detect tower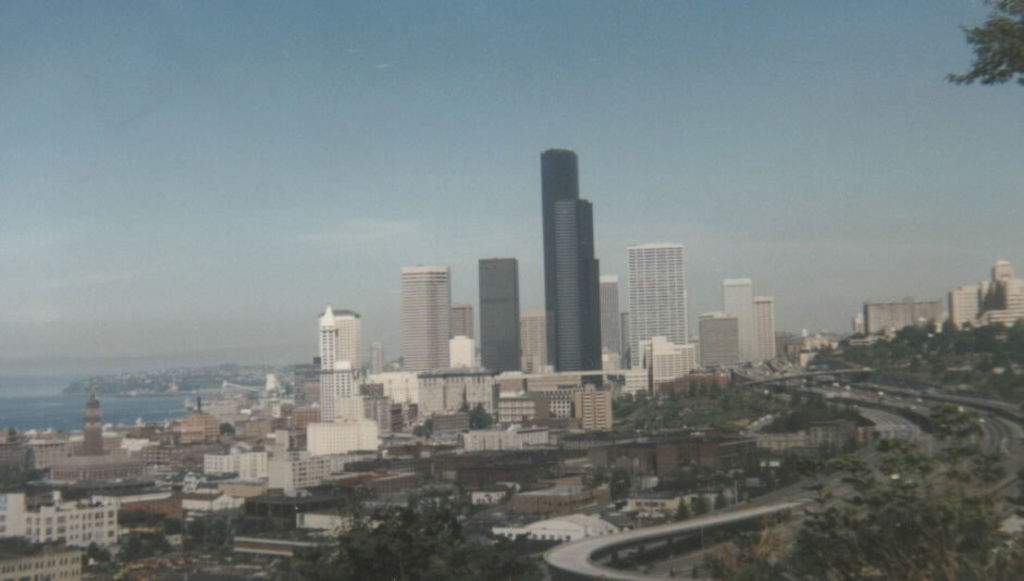
[625, 242, 693, 367]
